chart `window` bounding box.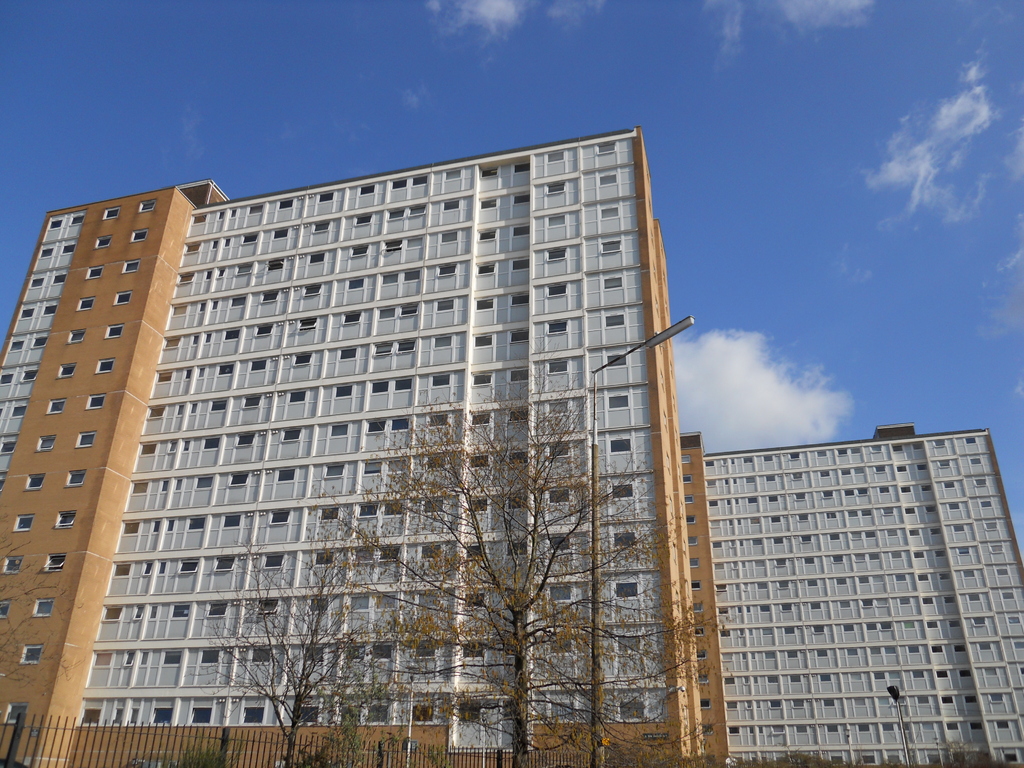
Charted: <bbox>143, 563, 152, 578</bbox>.
